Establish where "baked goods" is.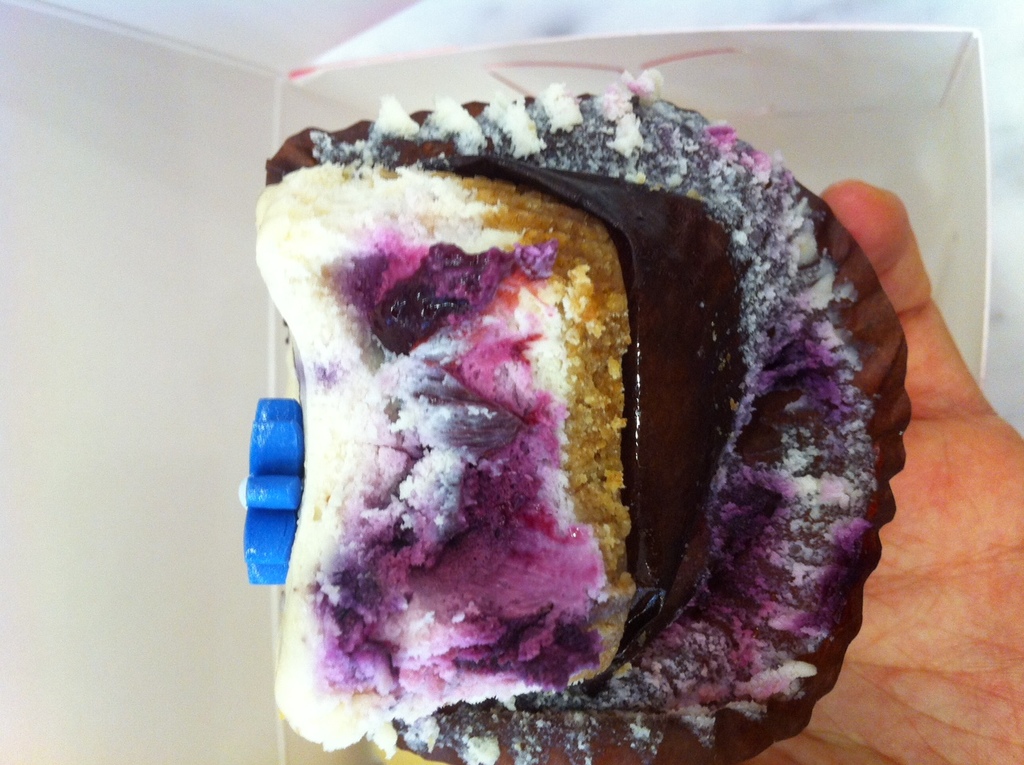
Established at [left=235, top=74, right=914, bottom=764].
